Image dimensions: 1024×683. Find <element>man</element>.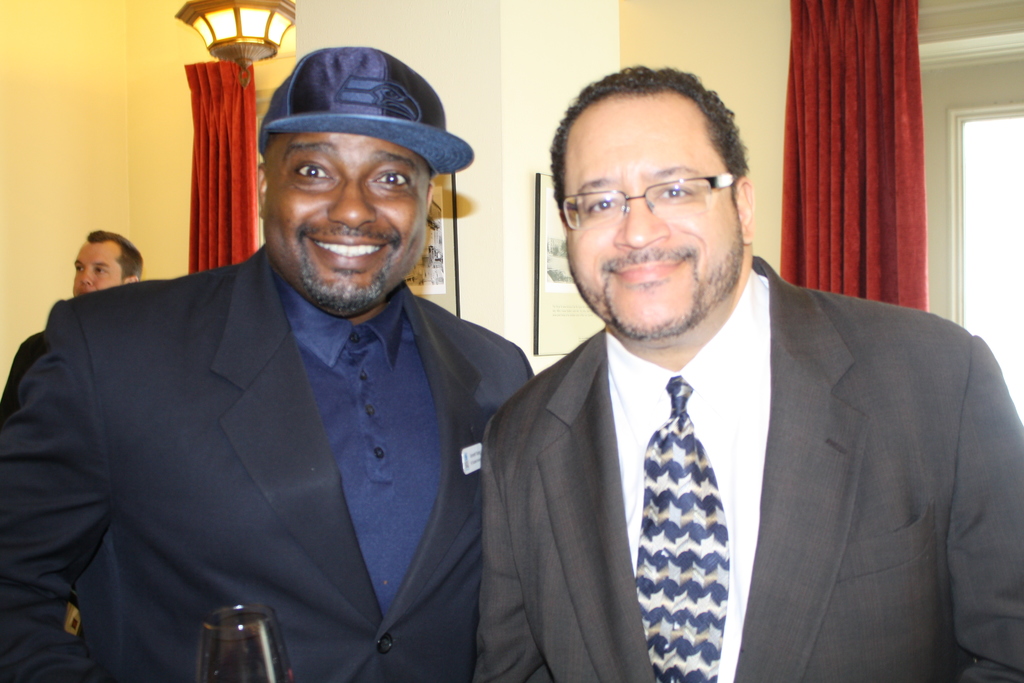
l=475, t=65, r=1023, b=682.
